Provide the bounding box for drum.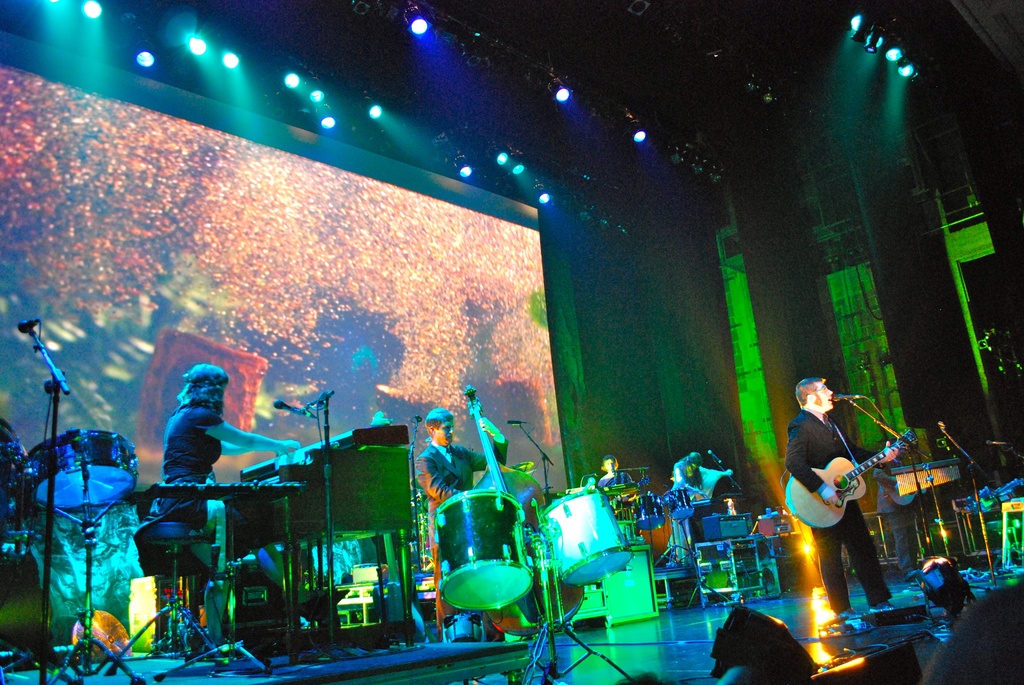
531,487,651,581.
